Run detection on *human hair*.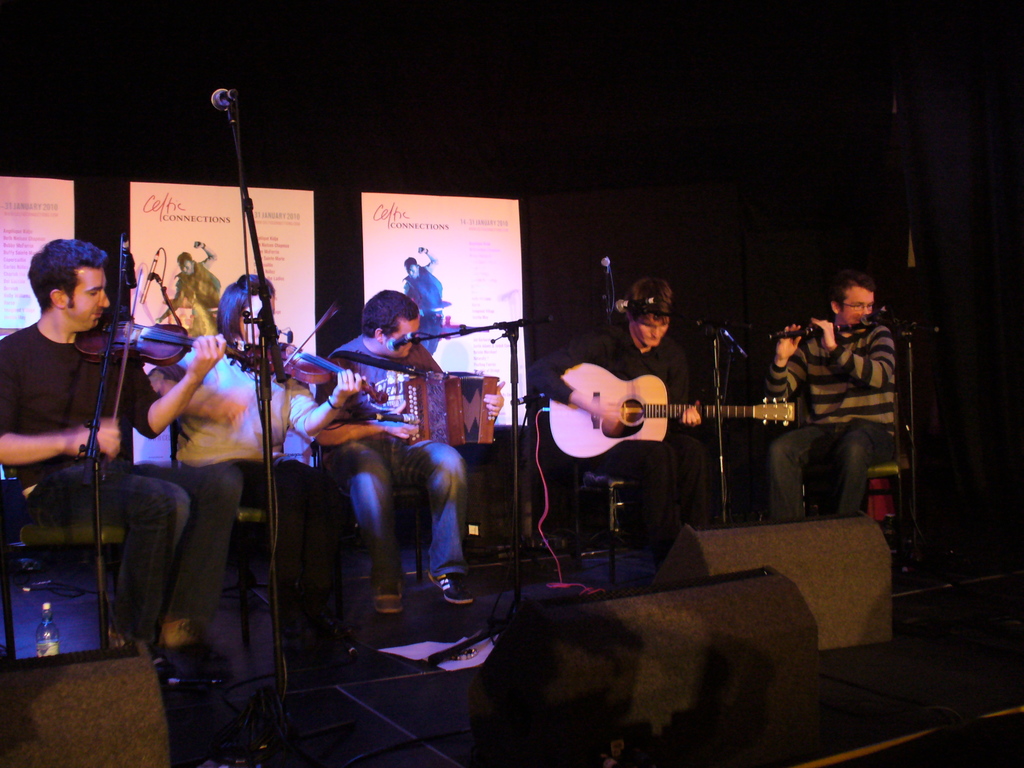
Result: bbox=(826, 270, 885, 306).
